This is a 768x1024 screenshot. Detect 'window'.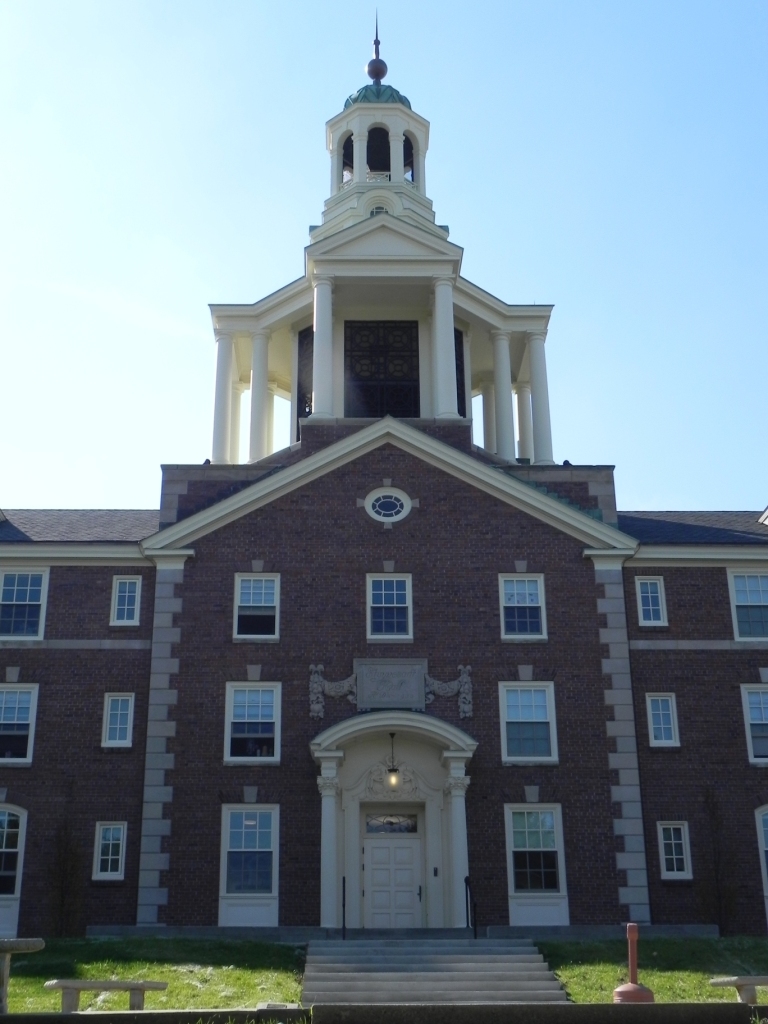
x1=499 y1=568 x2=547 y2=646.
